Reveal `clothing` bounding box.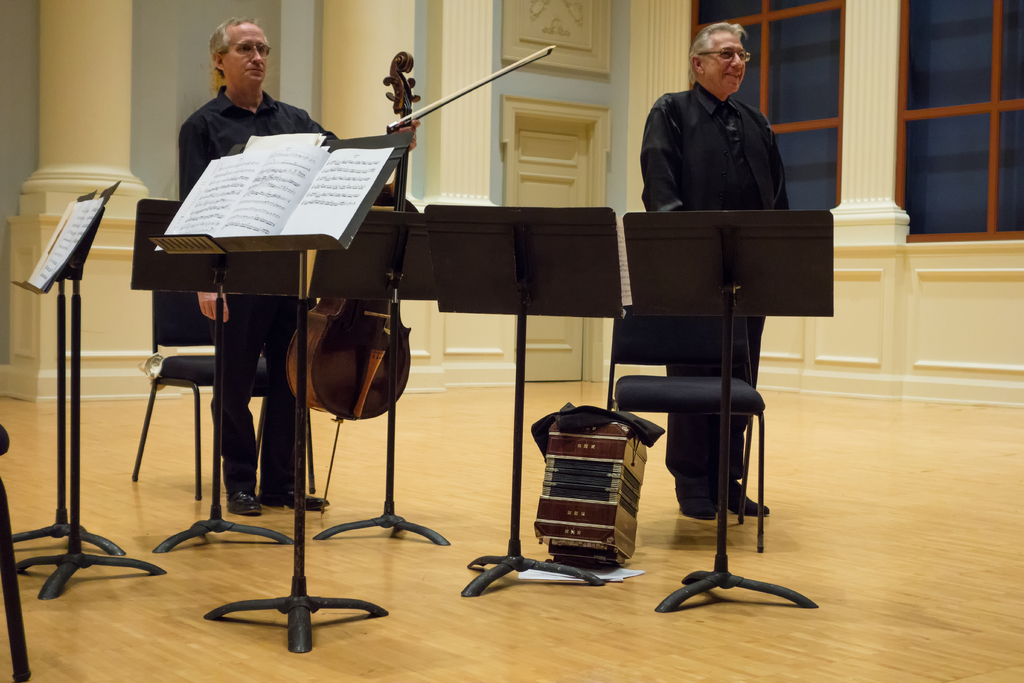
Revealed: crop(642, 76, 792, 485).
